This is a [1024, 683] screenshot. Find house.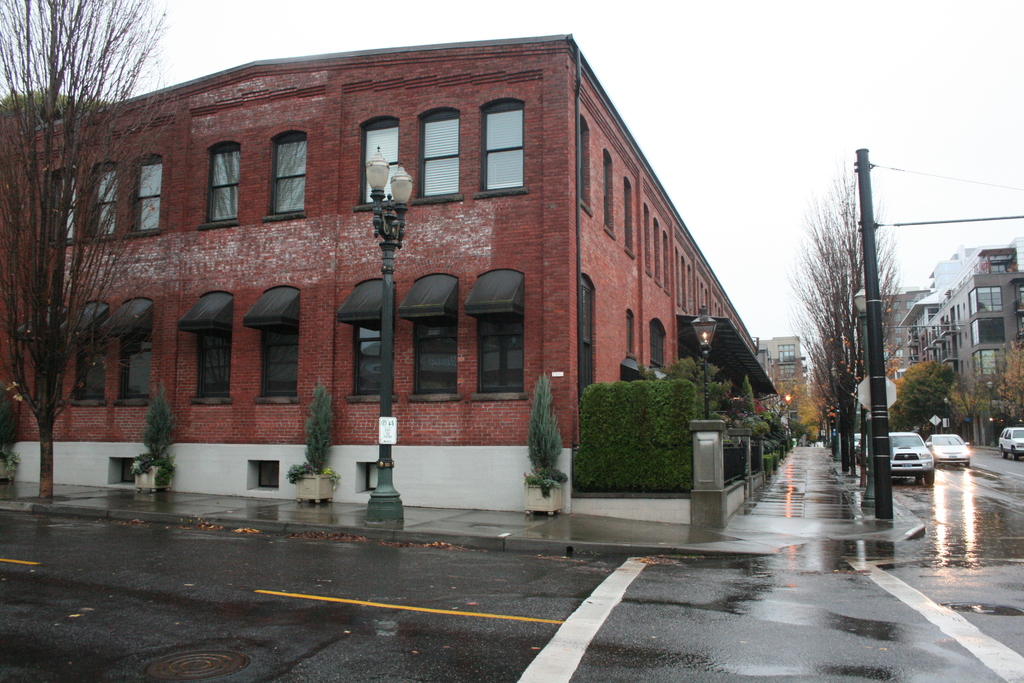
Bounding box: rect(908, 251, 1018, 438).
